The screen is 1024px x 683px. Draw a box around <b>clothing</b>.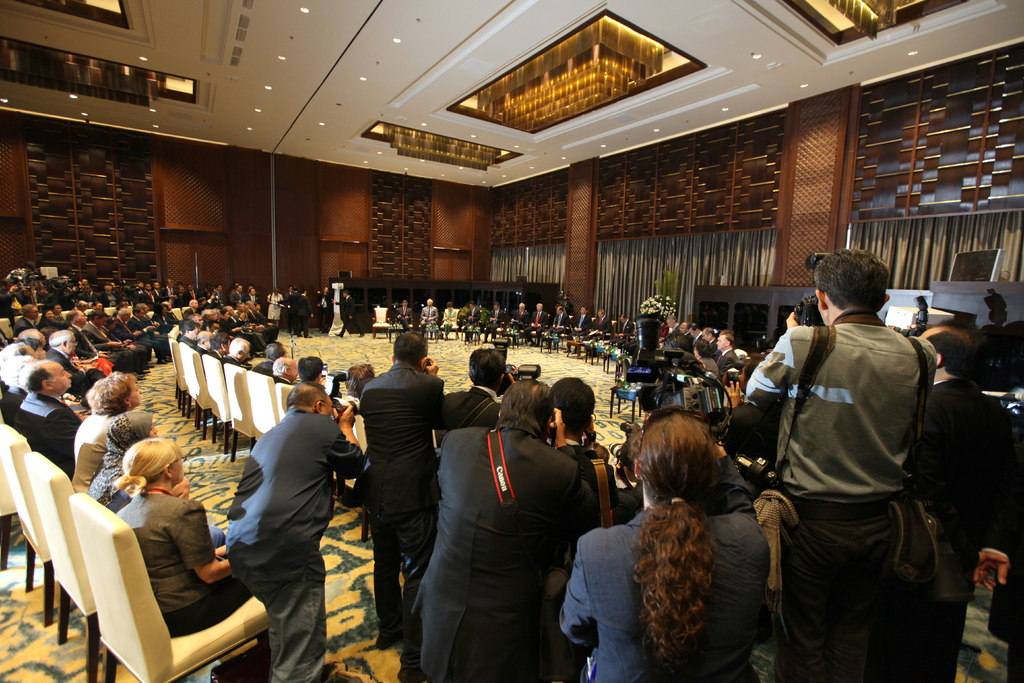
<bbox>397, 304, 413, 331</bbox>.
